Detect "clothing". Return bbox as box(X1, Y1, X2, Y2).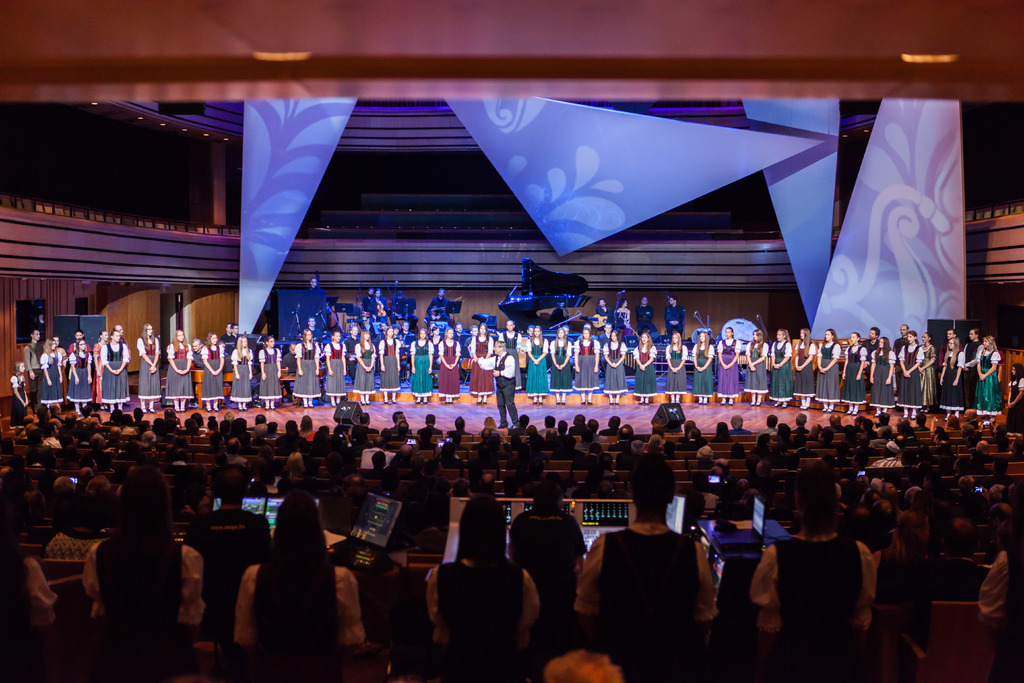
box(963, 341, 982, 403).
